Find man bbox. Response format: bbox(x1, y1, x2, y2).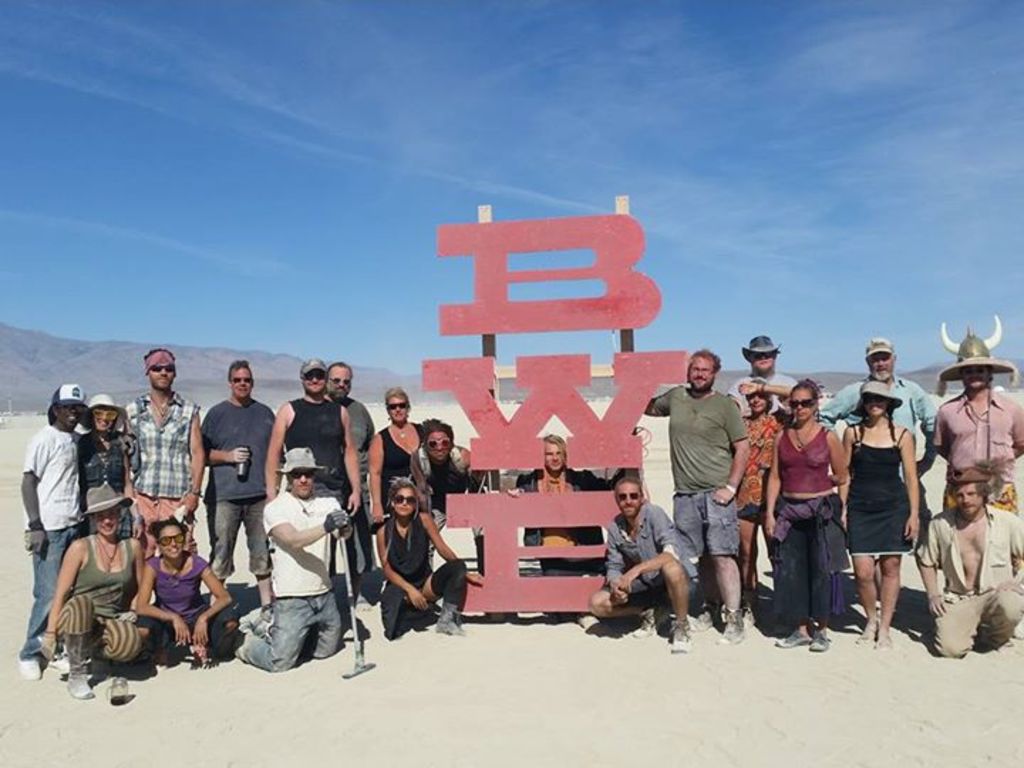
bbox(656, 350, 761, 634).
